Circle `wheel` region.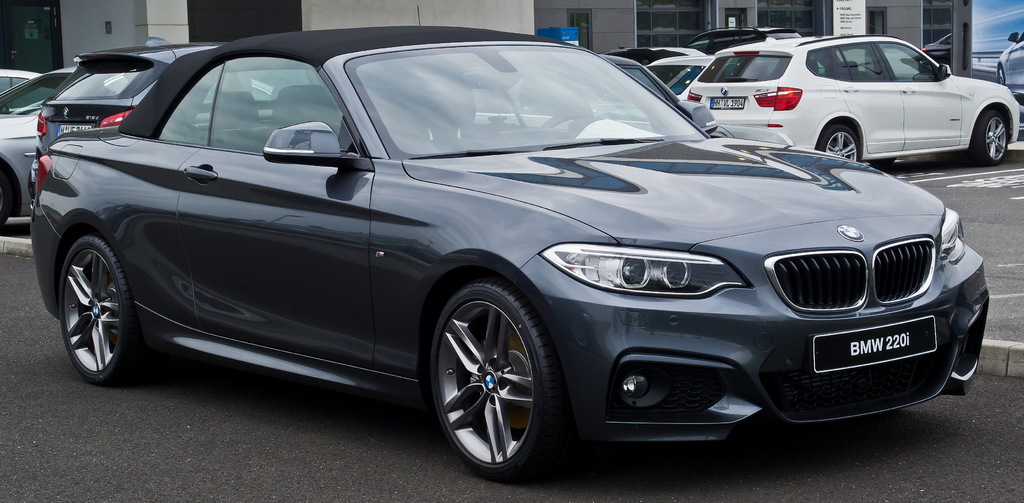
Region: bbox=(0, 172, 8, 227).
